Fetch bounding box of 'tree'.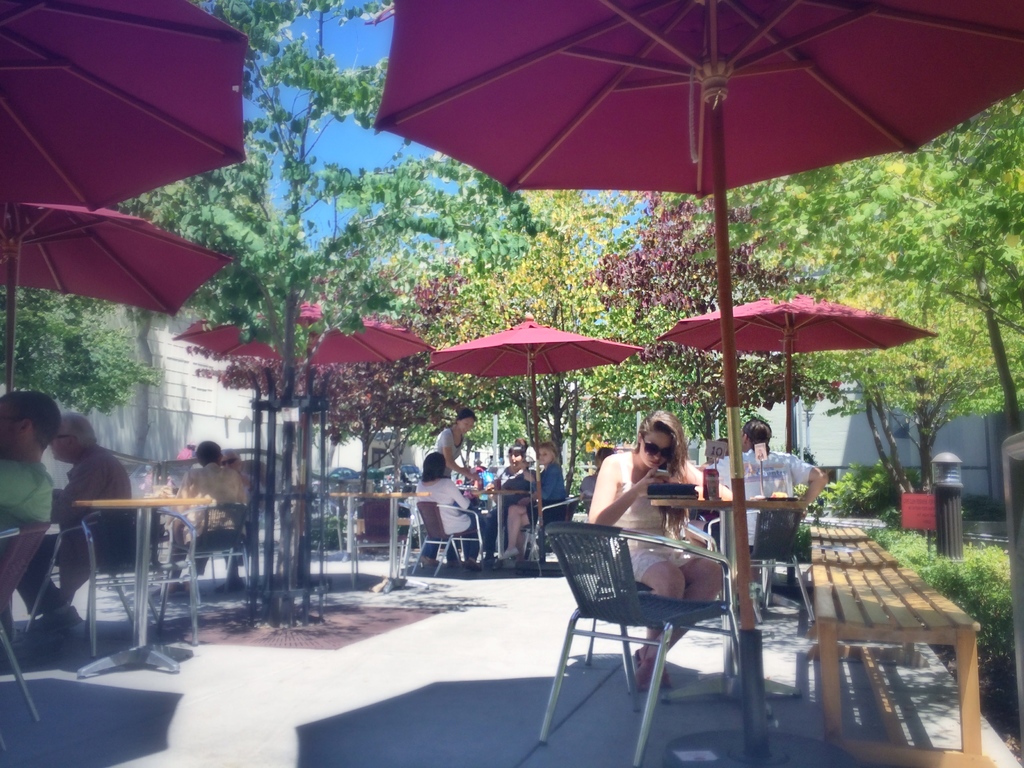
Bbox: {"x1": 700, "y1": 85, "x2": 1023, "y2": 437}.
